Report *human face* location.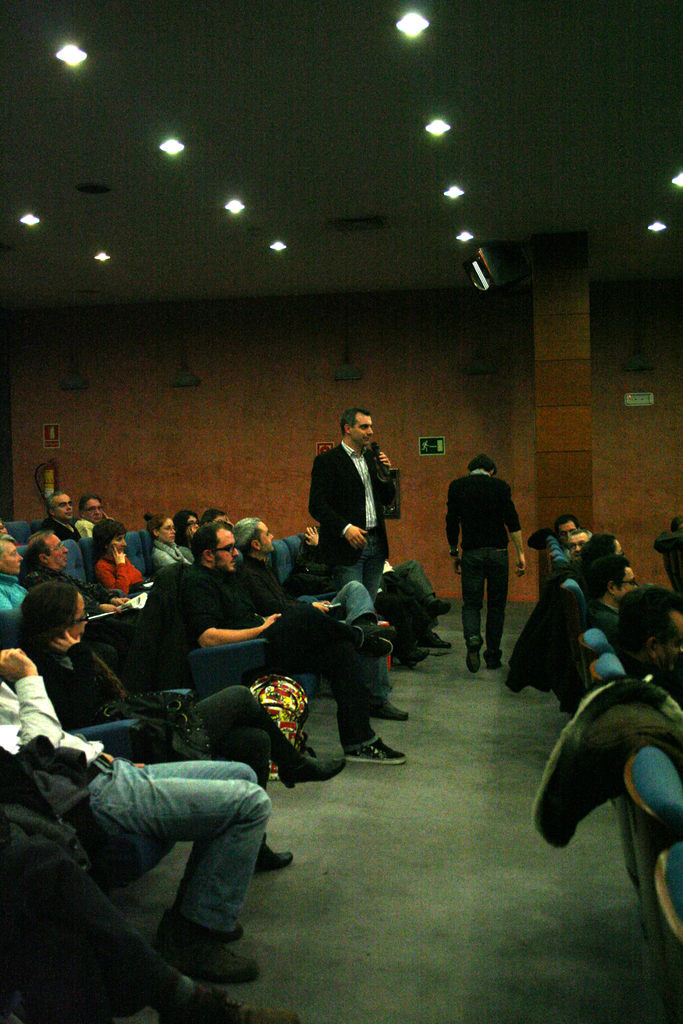
Report: 216/522/241/573.
